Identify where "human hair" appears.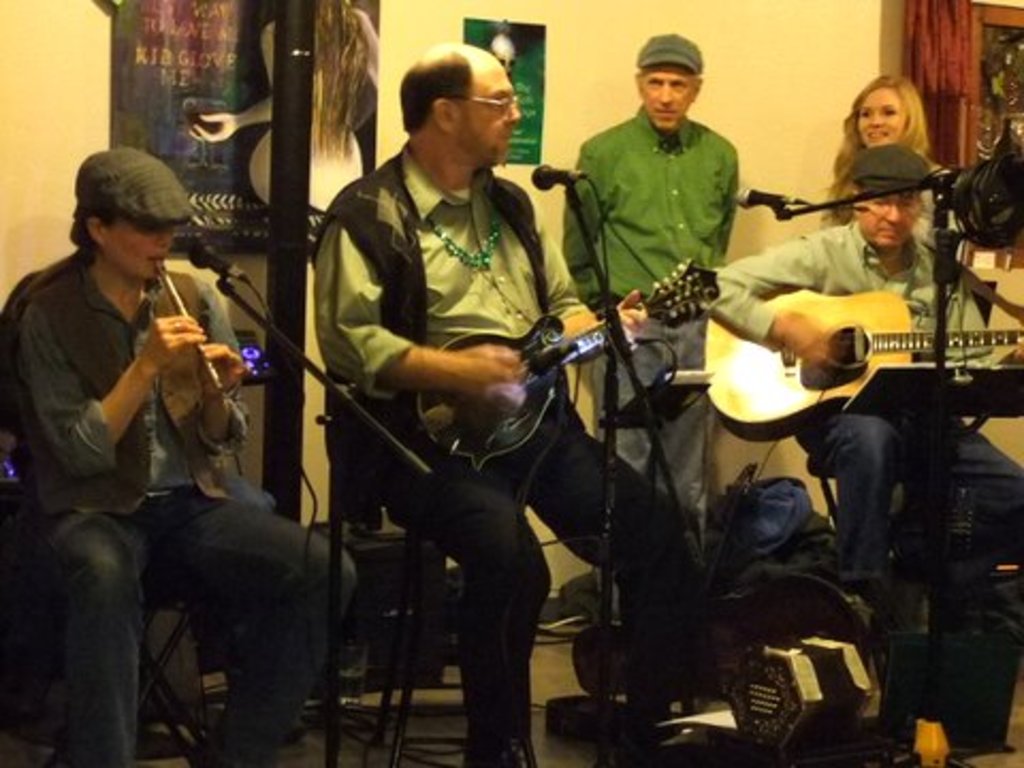
Appears at [476,23,518,60].
